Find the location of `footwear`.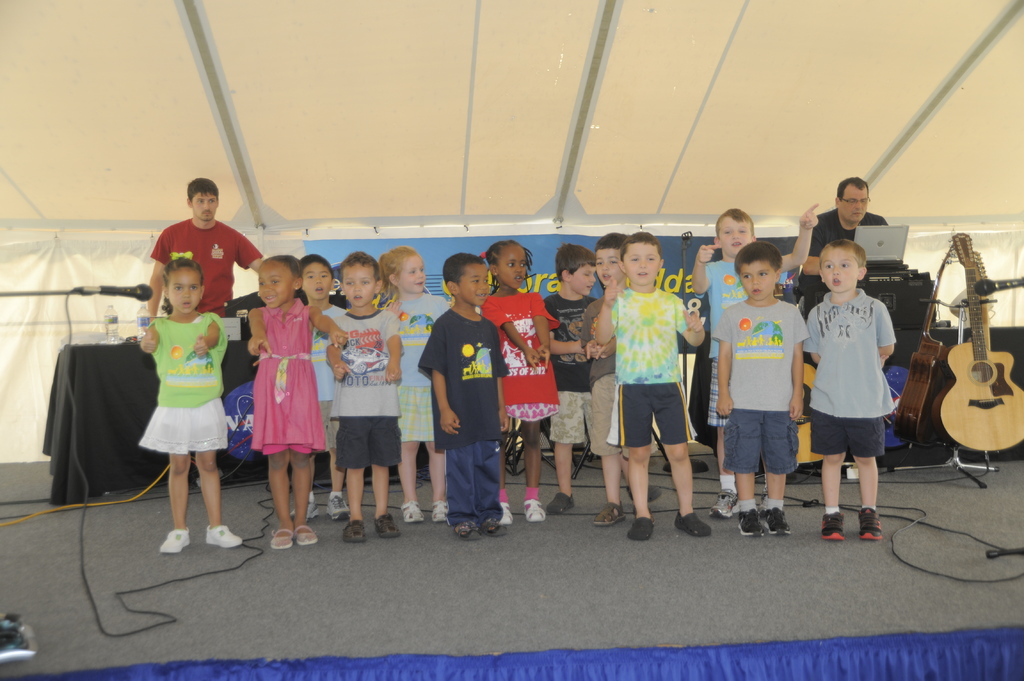
Location: crop(600, 498, 620, 524).
